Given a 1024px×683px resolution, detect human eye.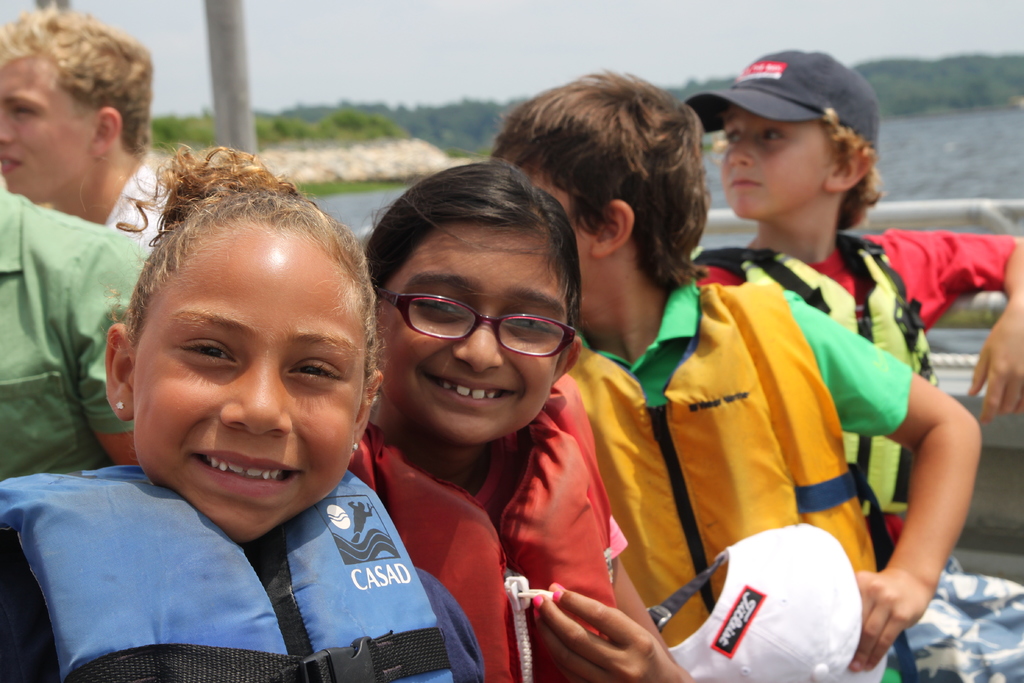
pyautogui.locateOnScreen(725, 128, 742, 146).
